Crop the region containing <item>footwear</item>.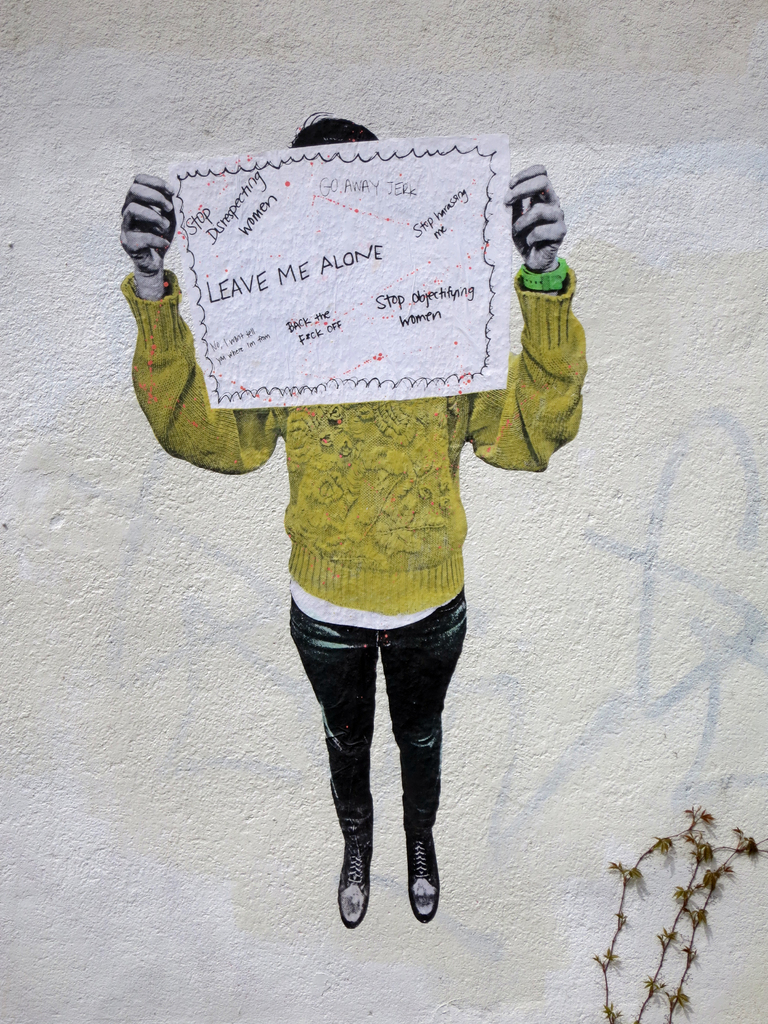
Crop region: pyautogui.locateOnScreen(337, 806, 374, 932).
